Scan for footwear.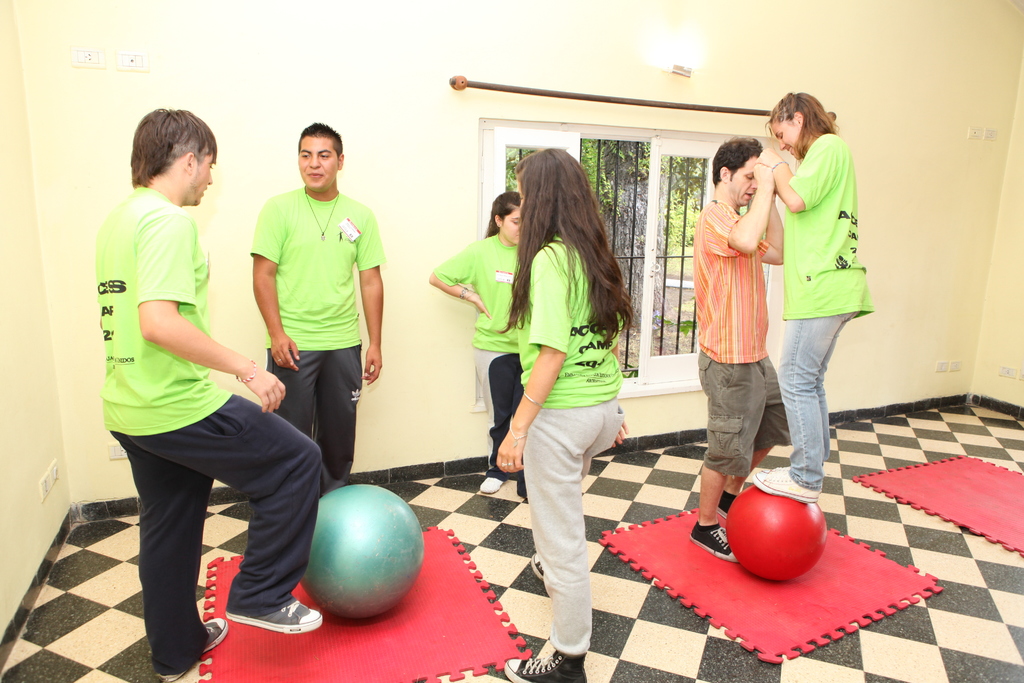
Scan result: x1=152 y1=614 x2=226 y2=681.
